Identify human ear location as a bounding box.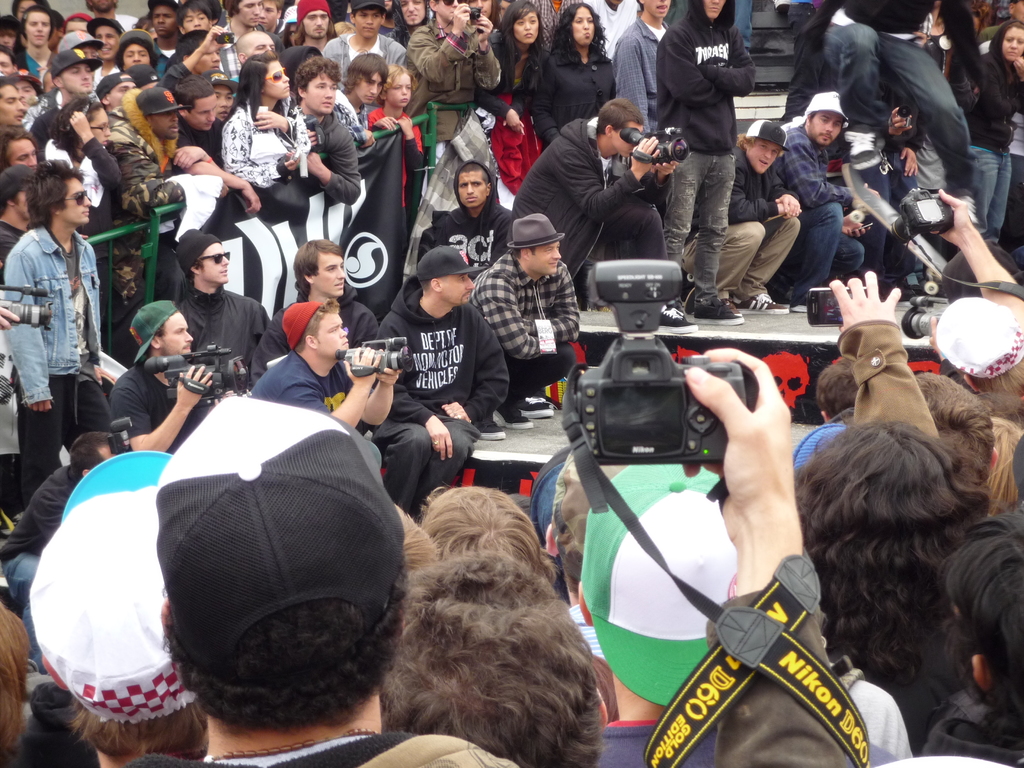
<box>303,273,313,283</box>.
